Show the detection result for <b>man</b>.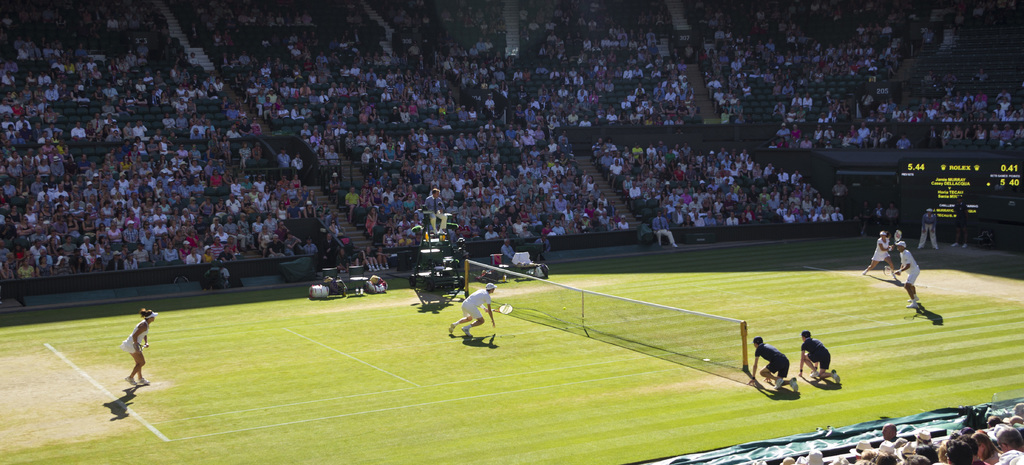
(x1=799, y1=330, x2=841, y2=385).
